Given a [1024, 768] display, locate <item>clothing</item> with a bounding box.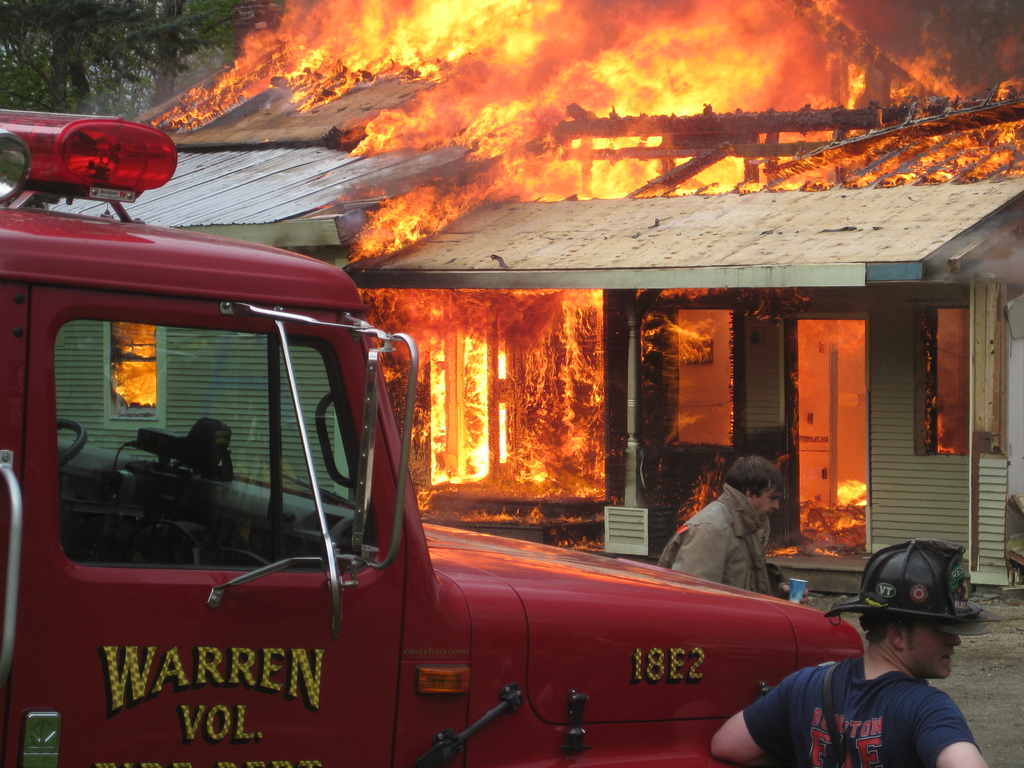
Located: 660, 486, 789, 589.
